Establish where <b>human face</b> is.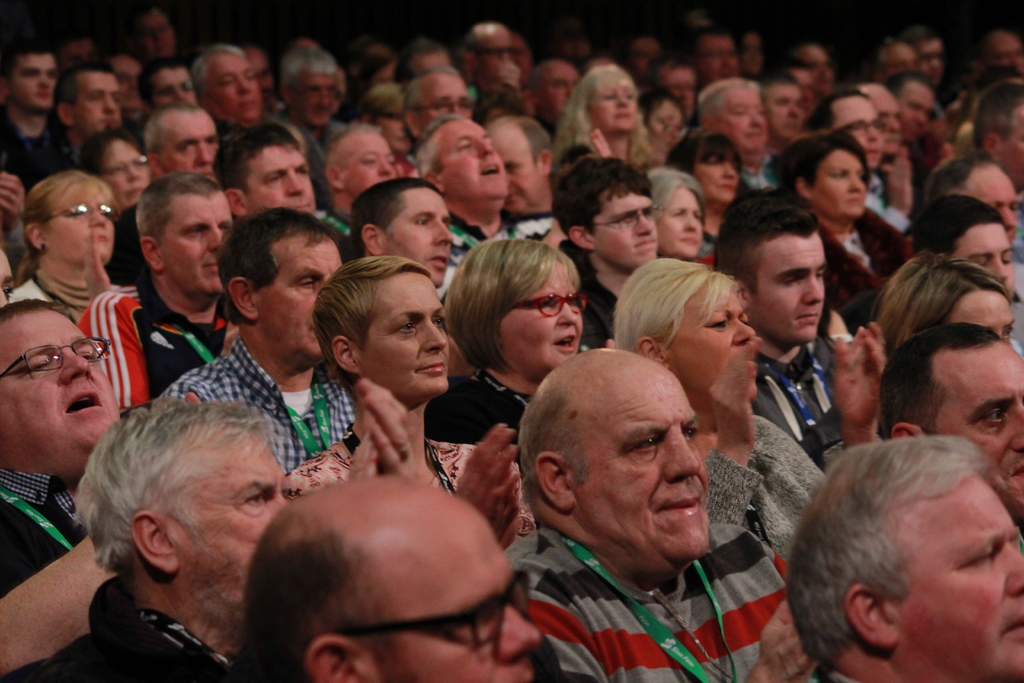
Established at select_region(947, 219, 1014, 294).
